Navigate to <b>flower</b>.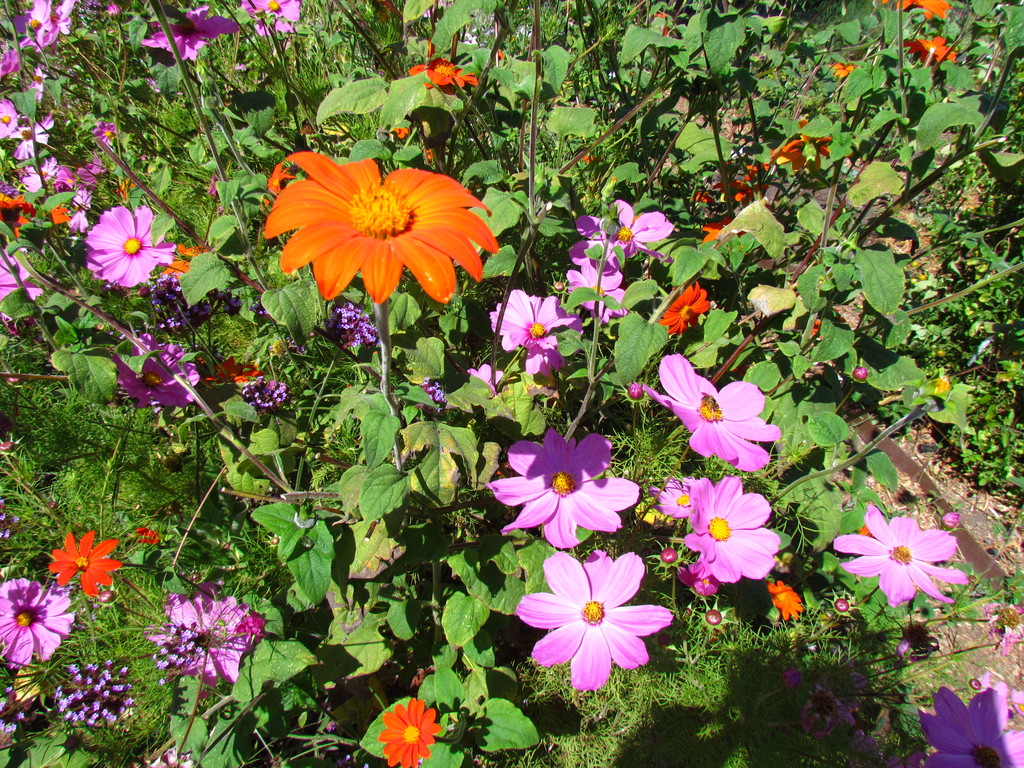
Navigation target: [x1=374, y1=696, x2=435, y2=767].
